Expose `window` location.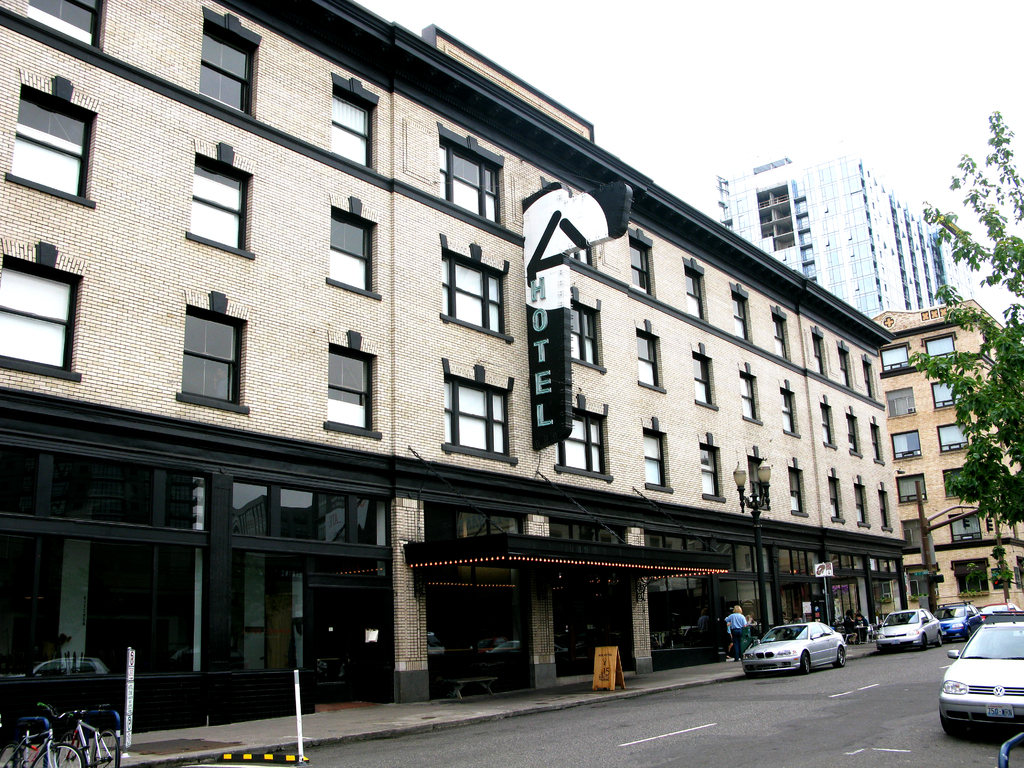
Exposed at detection(436, 242, 515, 341).
